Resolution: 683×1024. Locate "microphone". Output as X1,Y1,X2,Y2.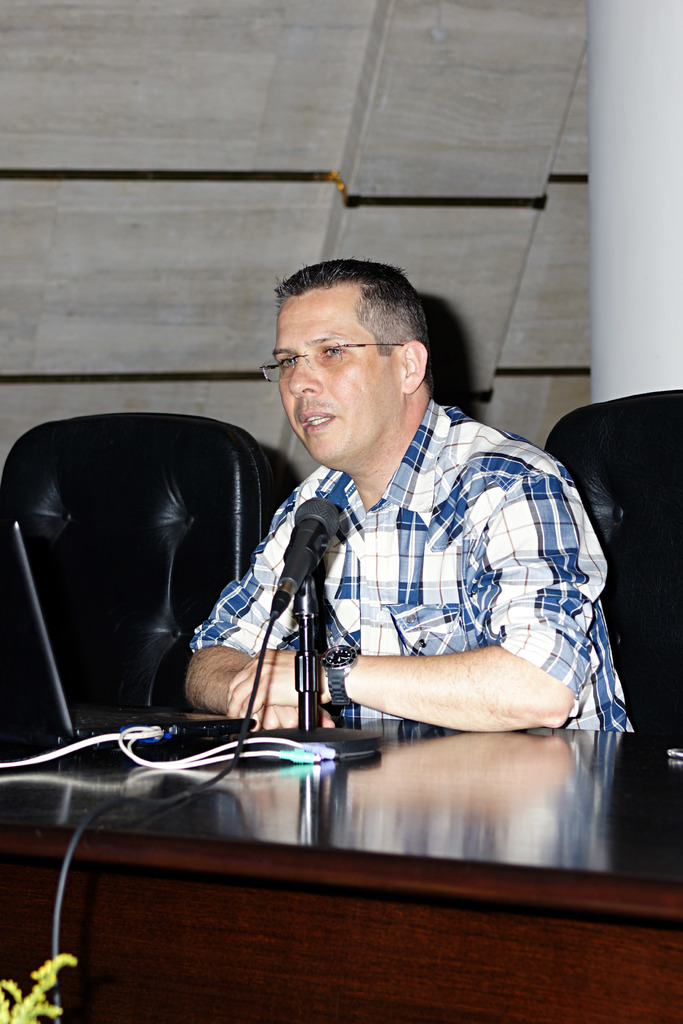
216,491,378,735.
